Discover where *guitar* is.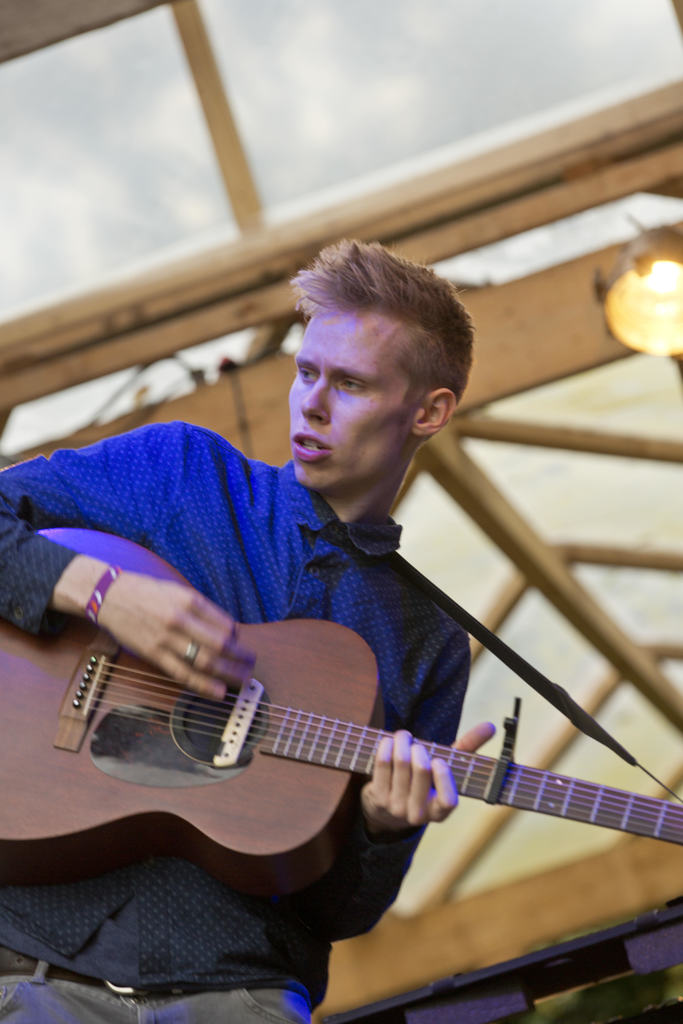
Discovered at BBox(0, 615, 682, 930).
